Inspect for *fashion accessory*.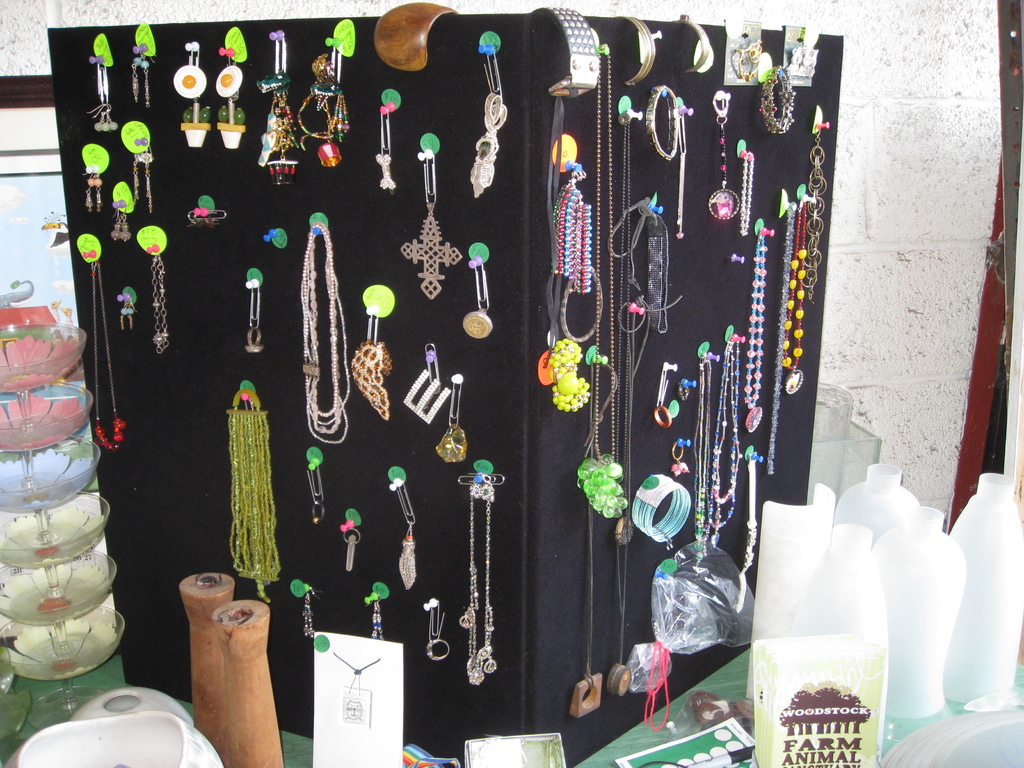
Inspection: select_region(403, 159, 461, 294).
